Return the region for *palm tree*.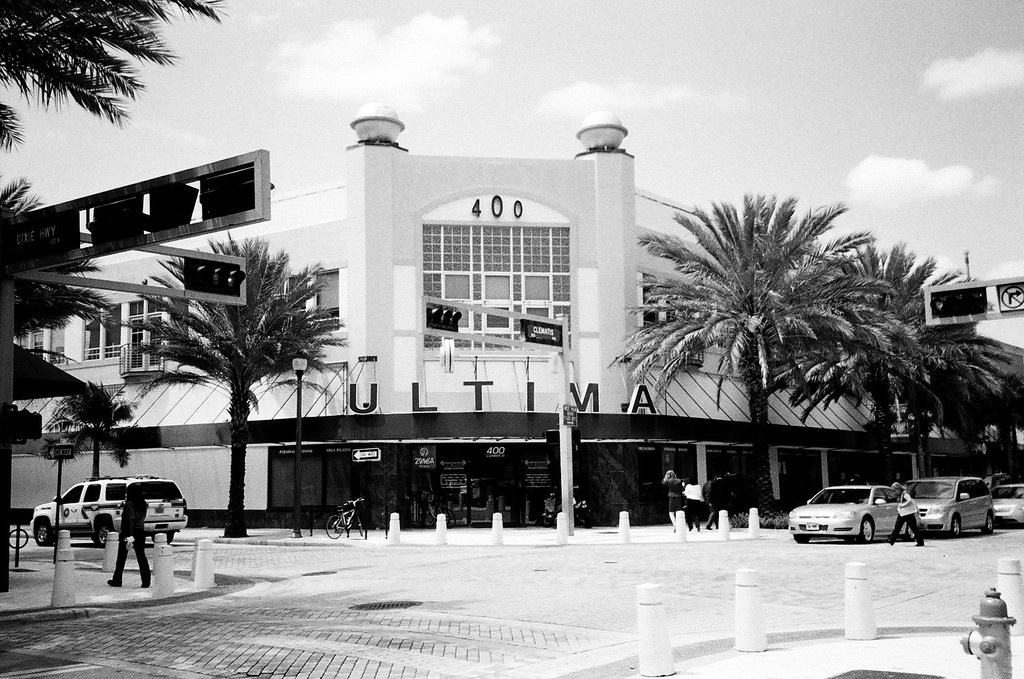
bbox=[42, 377, 130, 519].
